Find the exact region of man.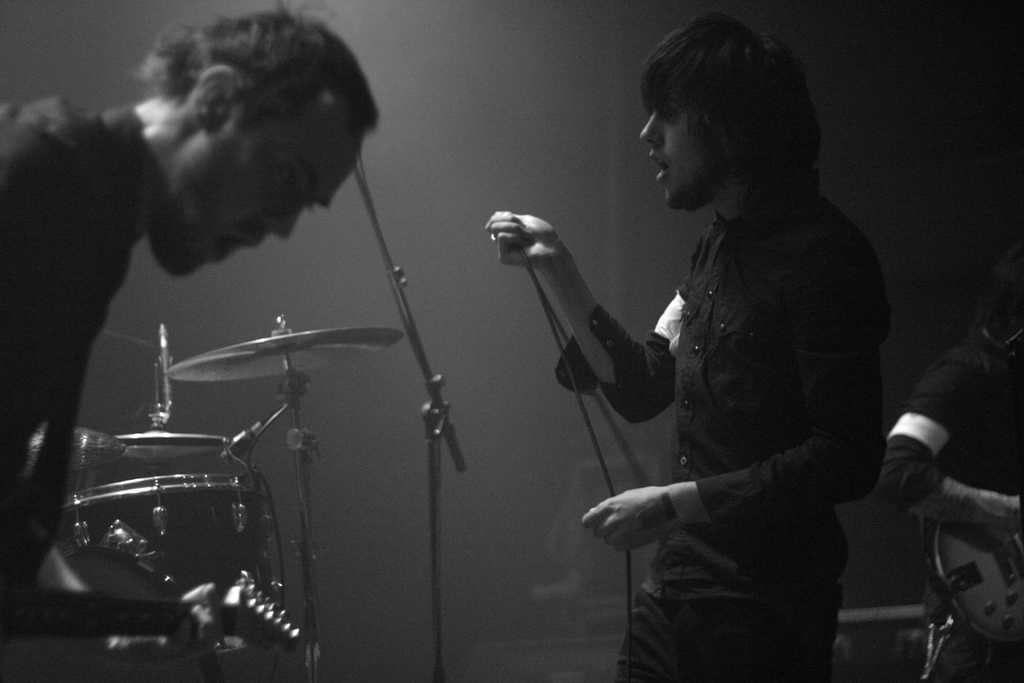
Exact region: (x1=511, y1=30, x2=893, y2=654).
